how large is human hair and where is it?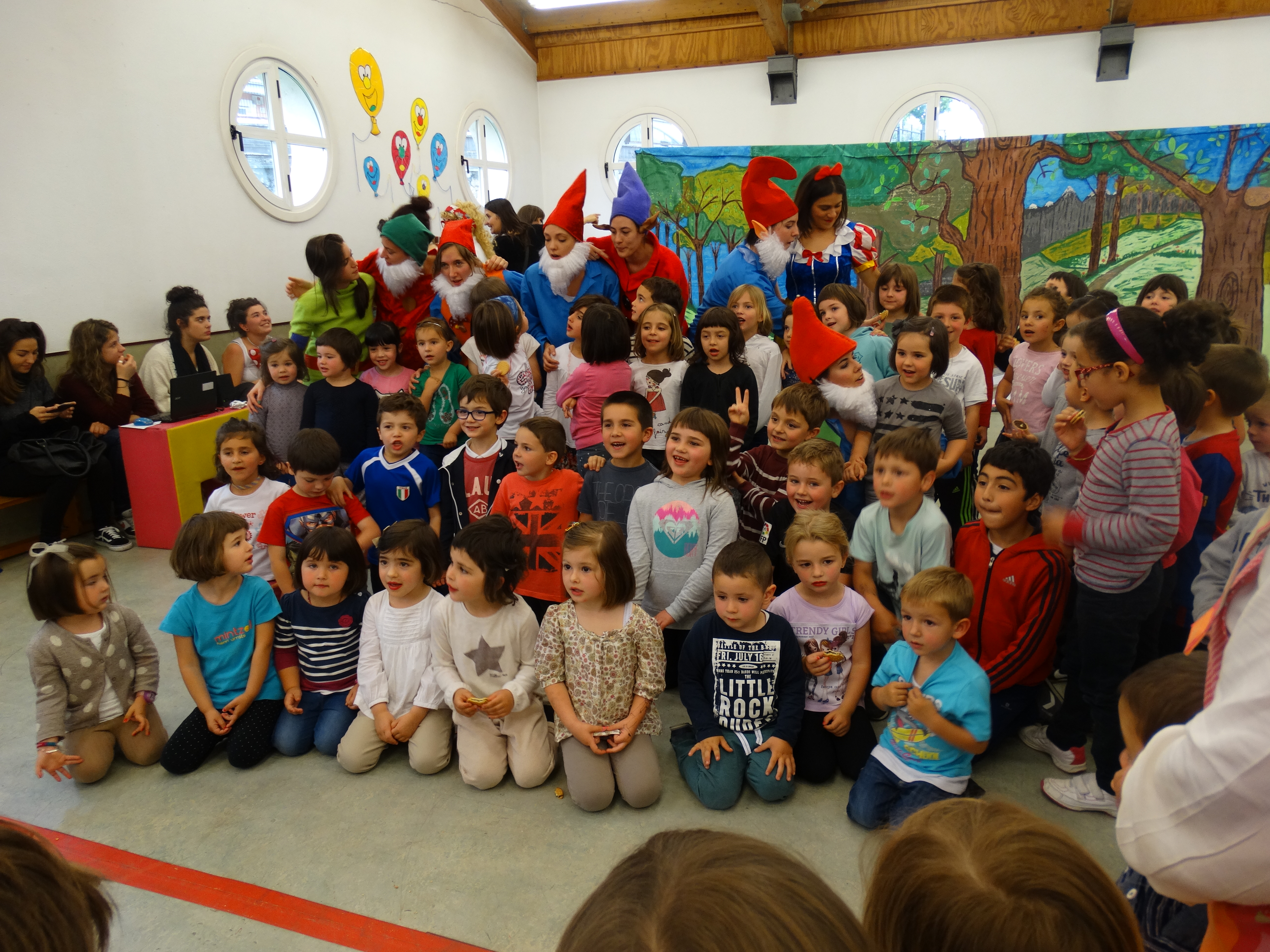
Bounding box: 39,70,51,83.
